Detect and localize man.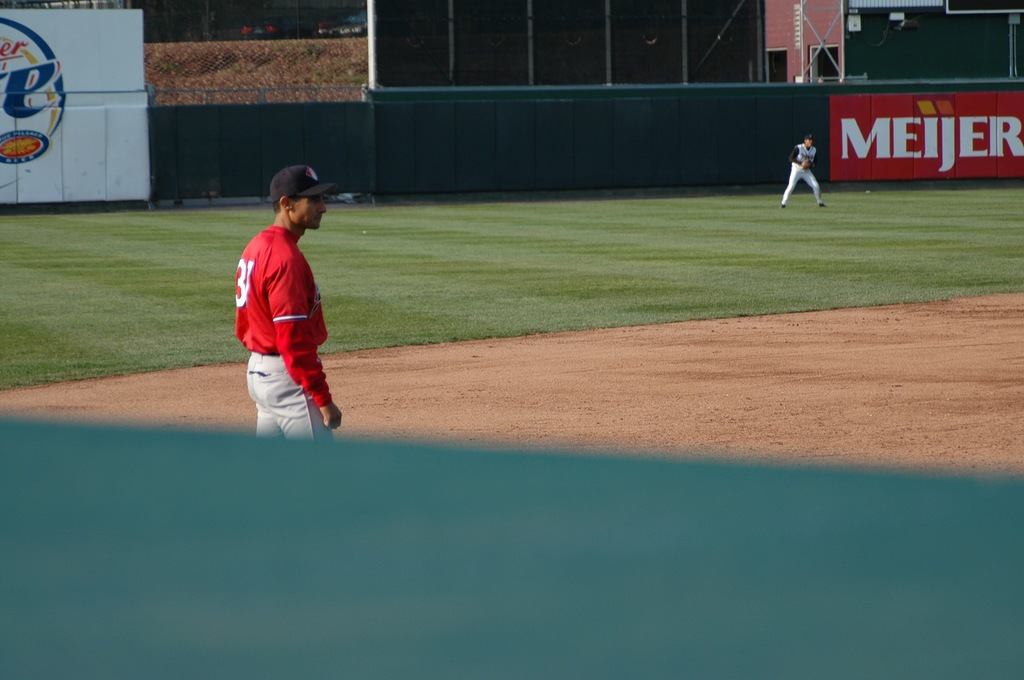
Localized at bbox=[778, 136, 829, 207].
